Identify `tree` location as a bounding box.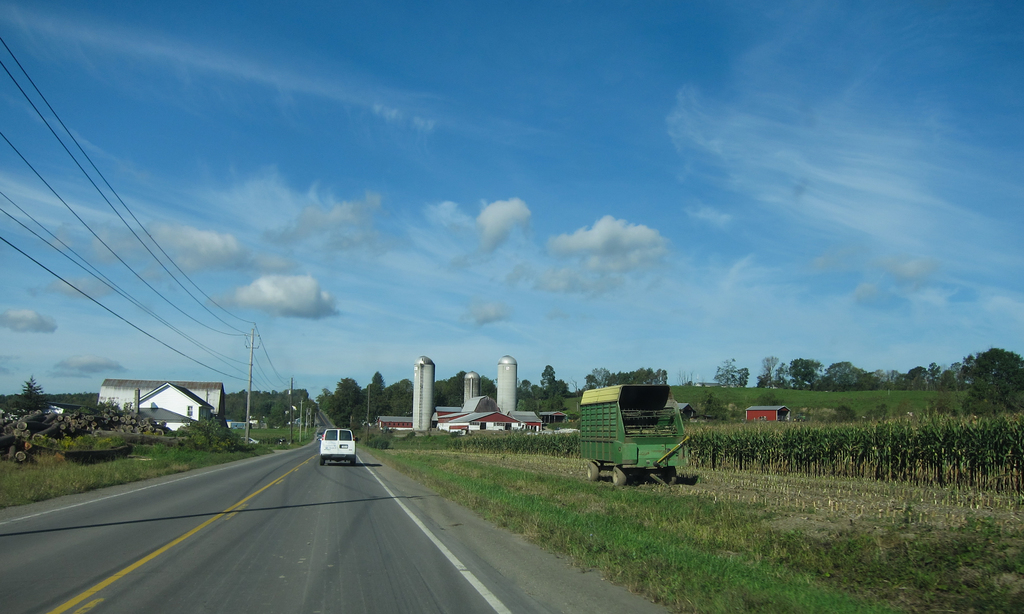
bbox=[819, 358, 861, 390].
